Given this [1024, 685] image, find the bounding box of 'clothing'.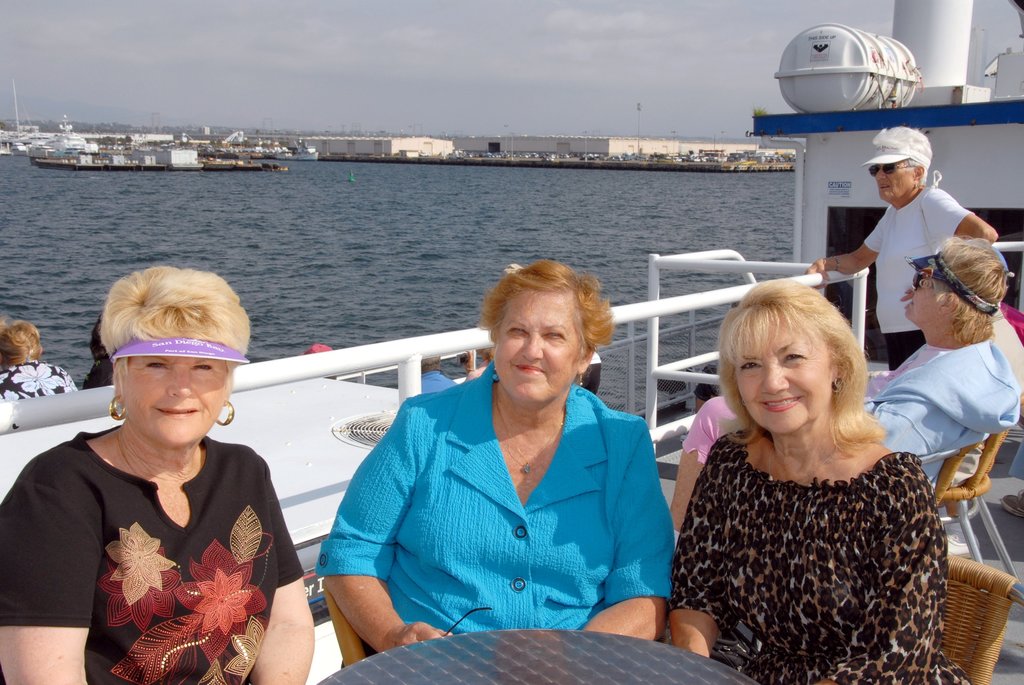
bbox(681, 394, 735, 463).
